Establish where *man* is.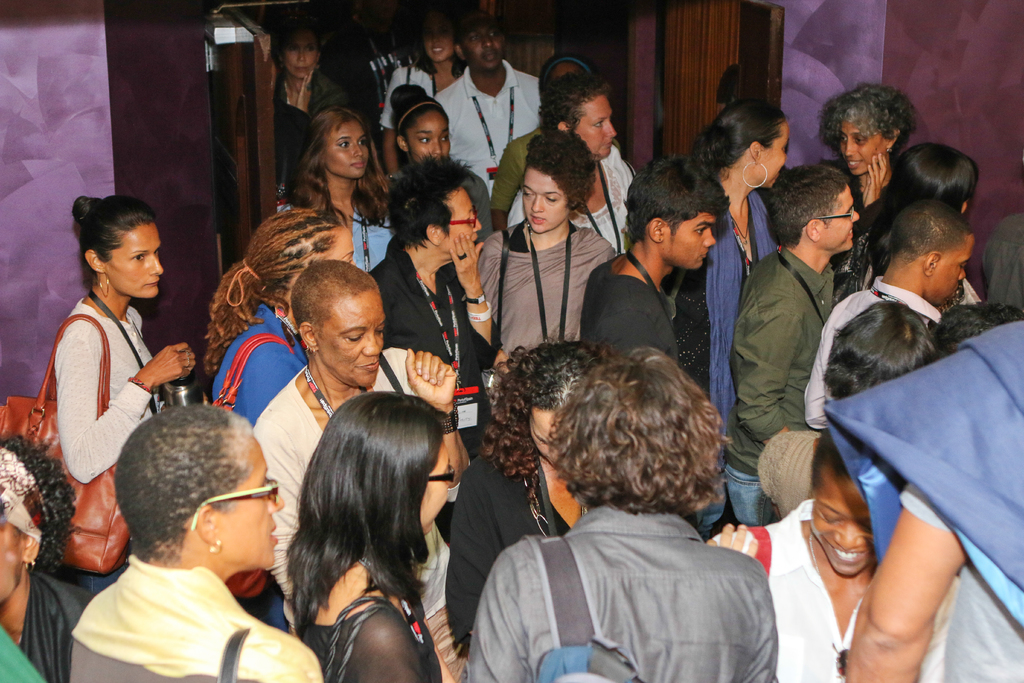
Established at l=803, t=203, r=976, b=436.
